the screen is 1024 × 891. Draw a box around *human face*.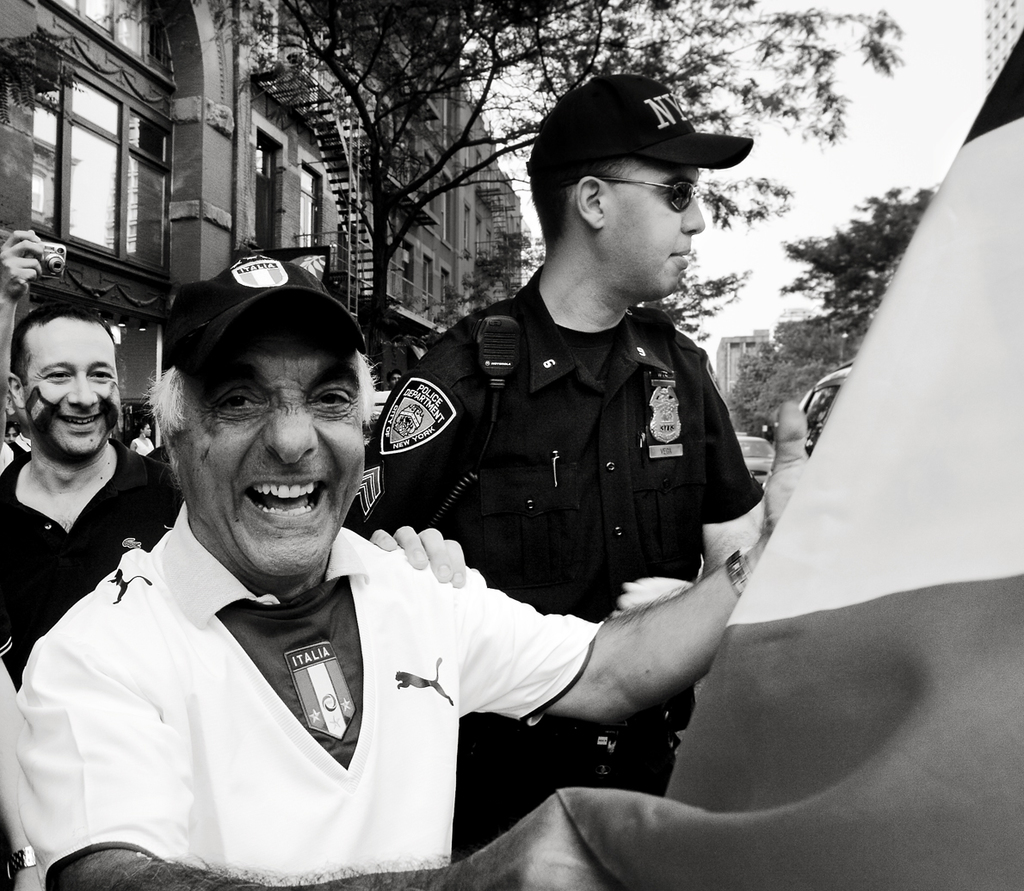
[left=605, top=164, right=701, bottom=299].
